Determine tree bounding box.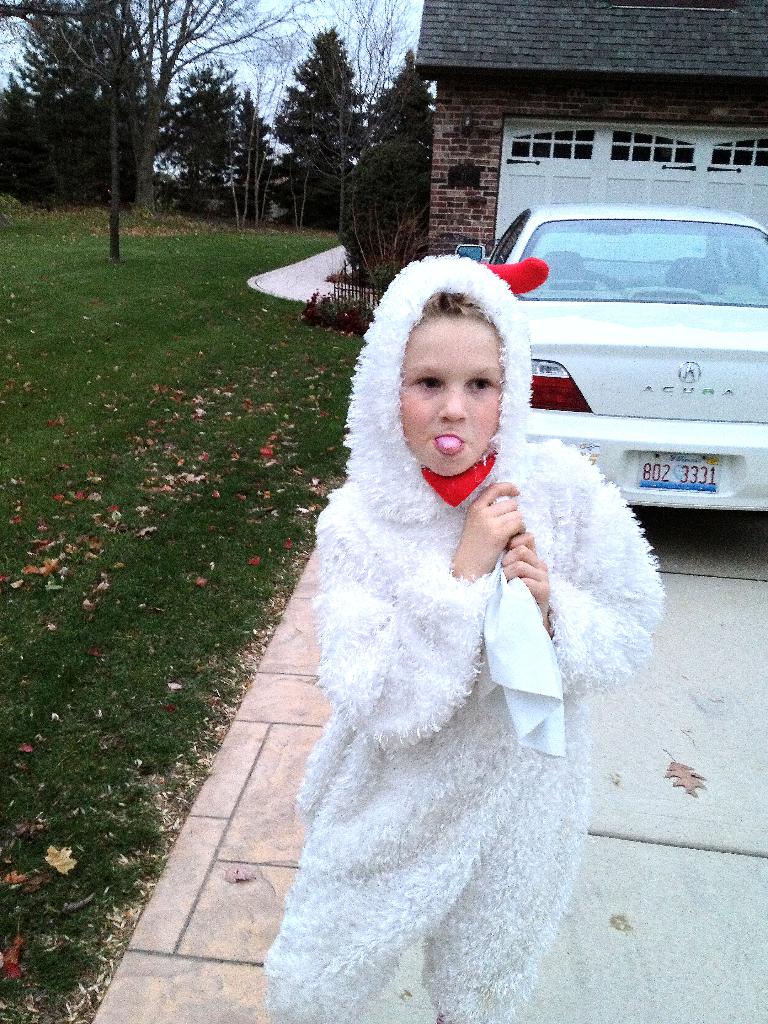
Determined: rect(252, 9, 355, 254).
